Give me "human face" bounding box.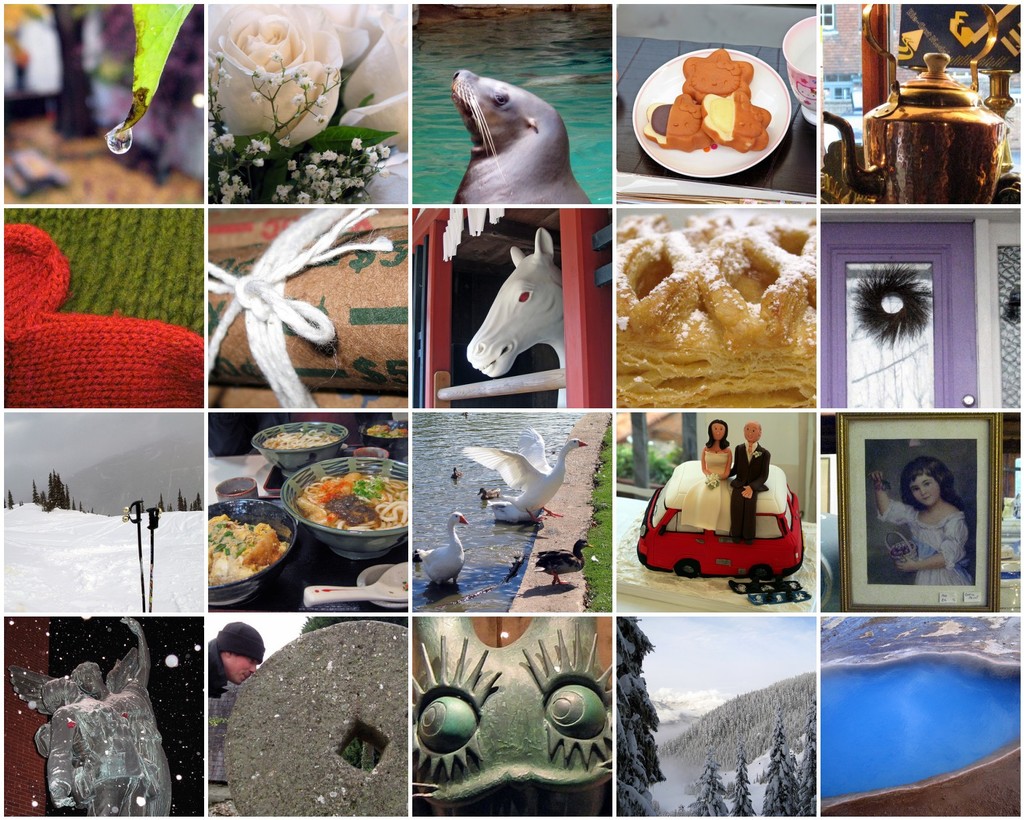
[224,655,256,687].
